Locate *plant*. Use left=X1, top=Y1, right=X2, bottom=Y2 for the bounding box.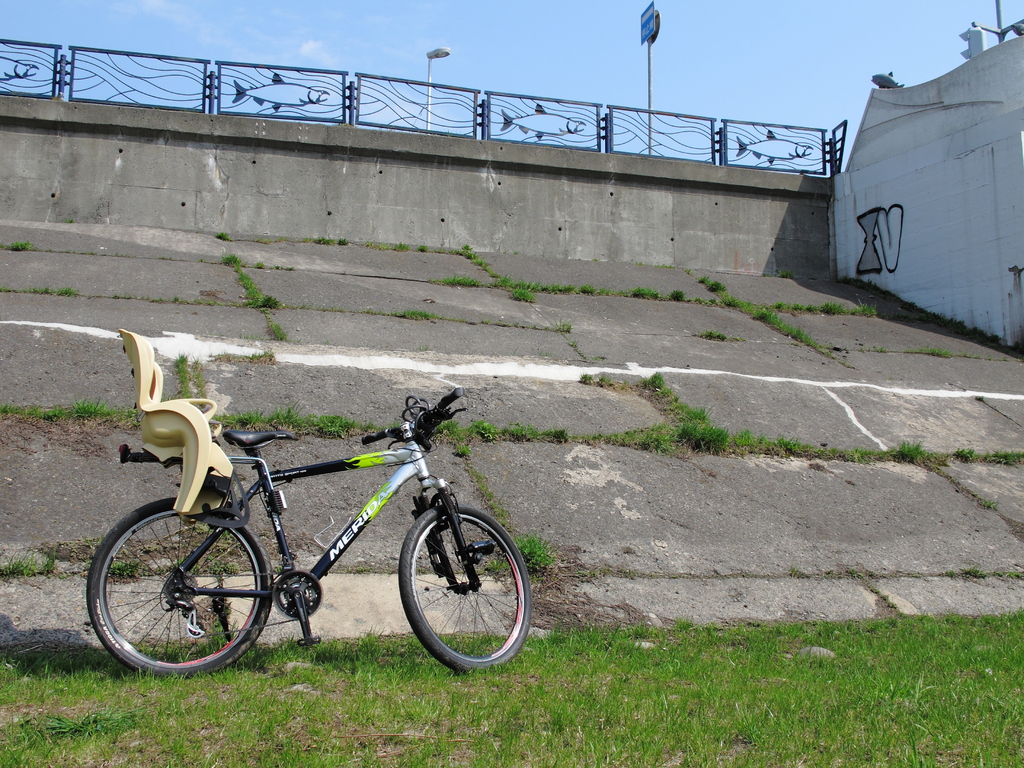
left=772, top=301, right=785, bottom=311.
